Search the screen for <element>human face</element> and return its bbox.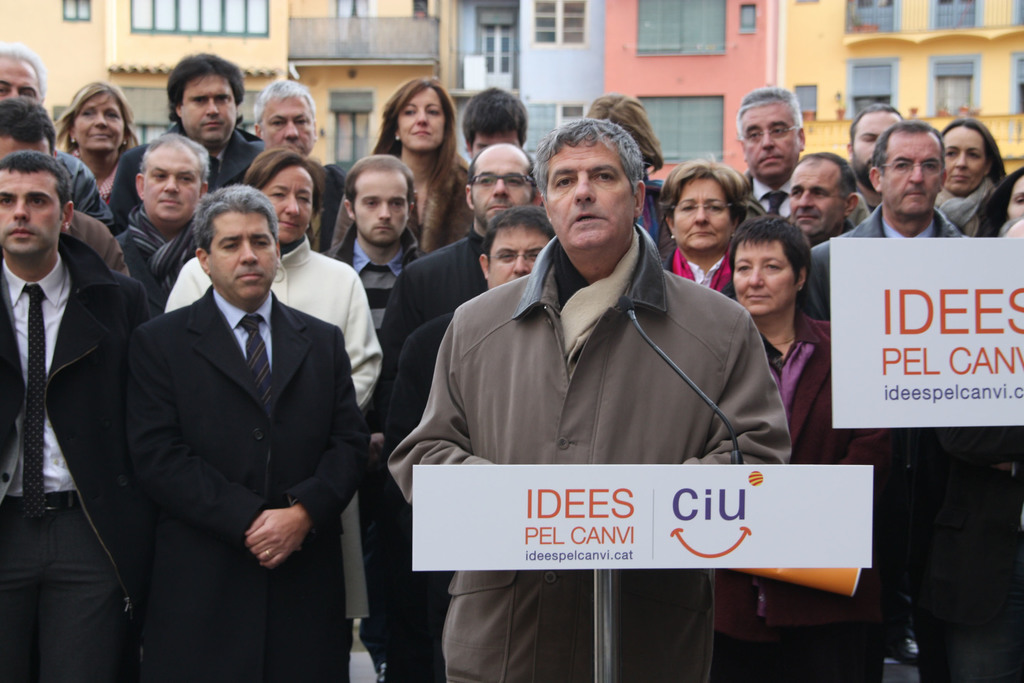
Found: 0, 58, 38, 101.
